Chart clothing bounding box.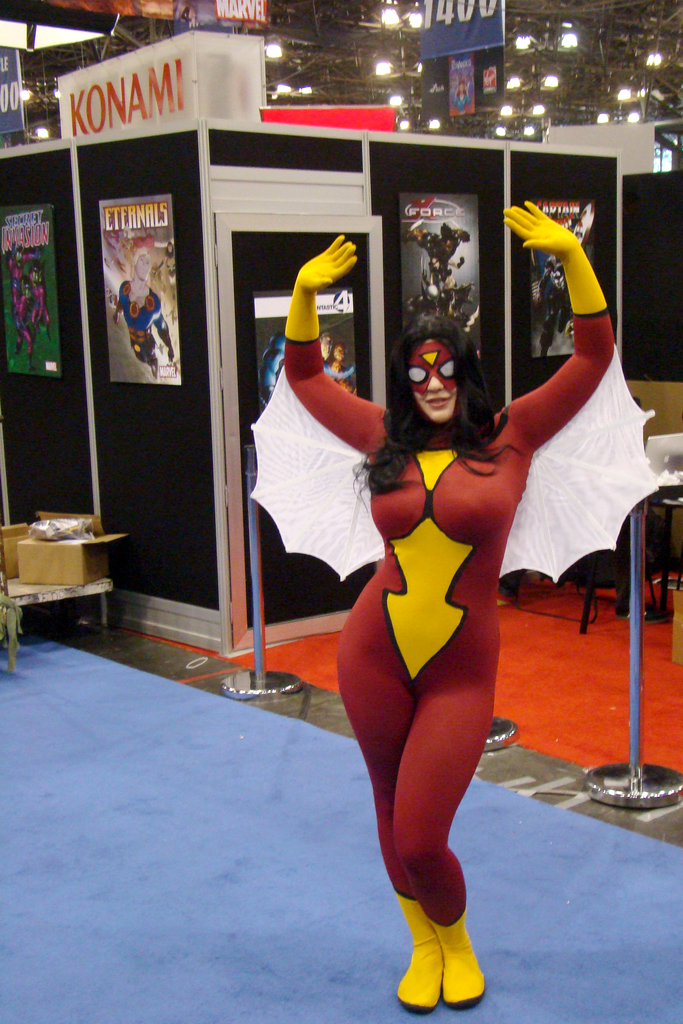
Charted: region(251, 195, 671, 1011).
